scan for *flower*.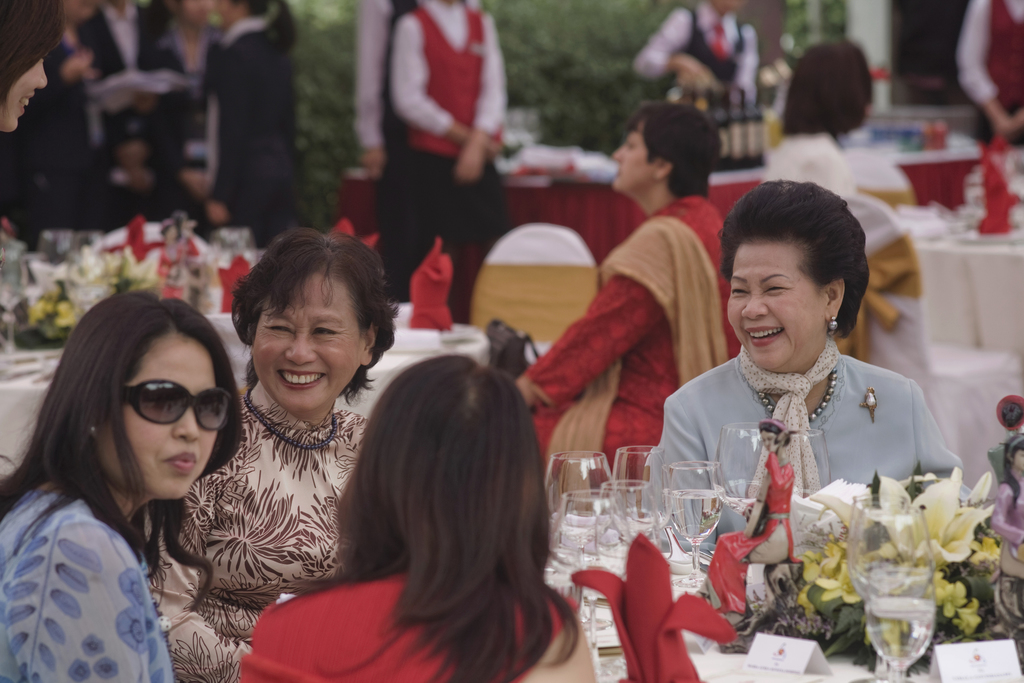
Scan result: select_region(875, 473, 993, 567).
